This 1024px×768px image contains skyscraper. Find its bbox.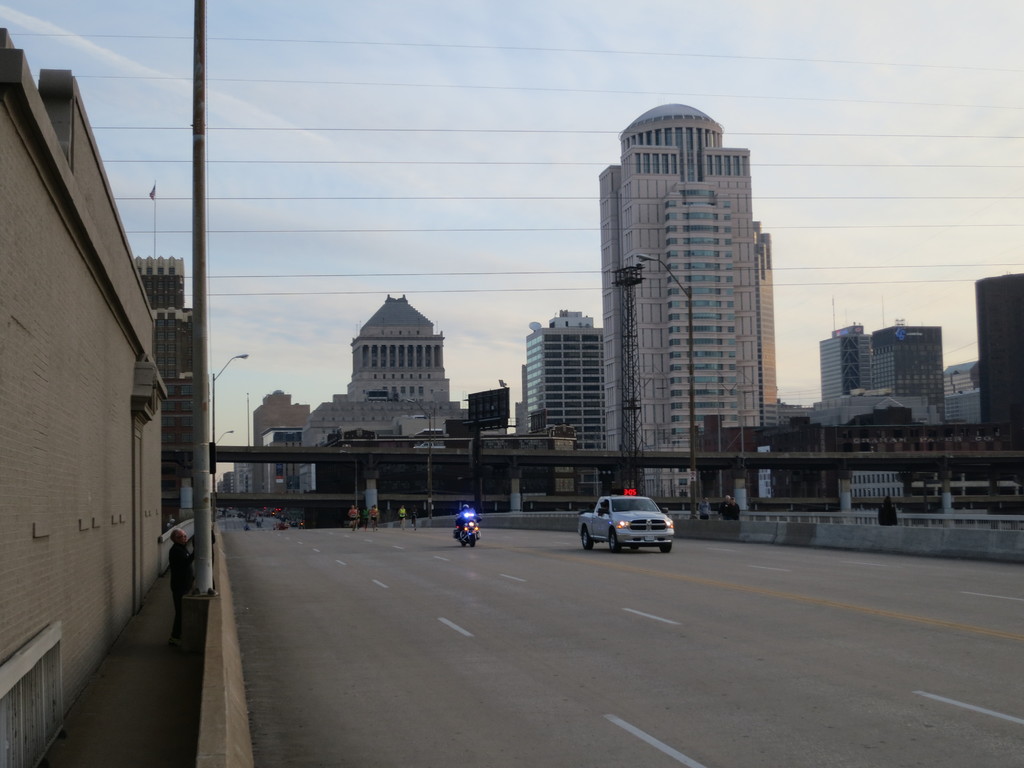
{"left": 599, "top": 98, "right": 776, "bottom": 504}.
